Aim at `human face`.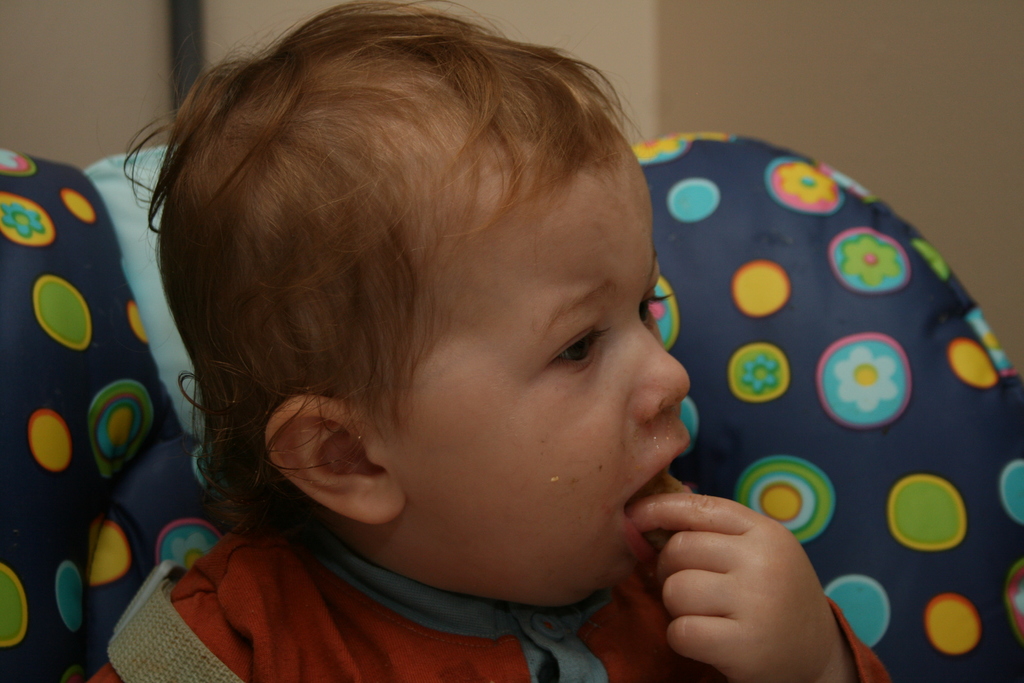
Aimed at <bbox>400, 120, 691, 611</bbox>.
